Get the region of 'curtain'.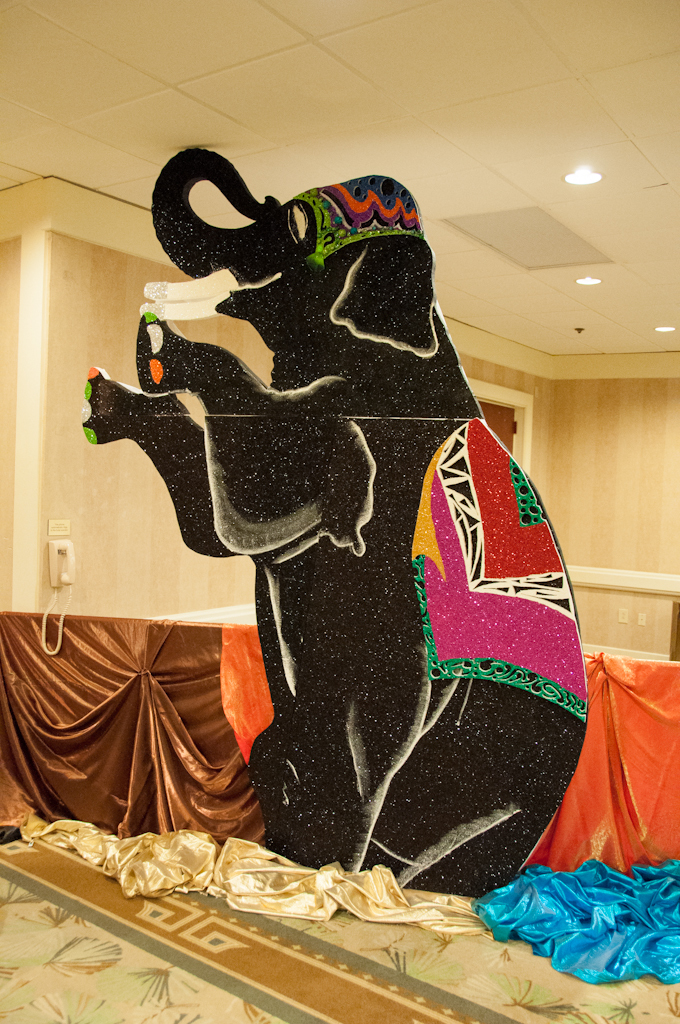
[left=471, top=857, right=679, bottom=987].
